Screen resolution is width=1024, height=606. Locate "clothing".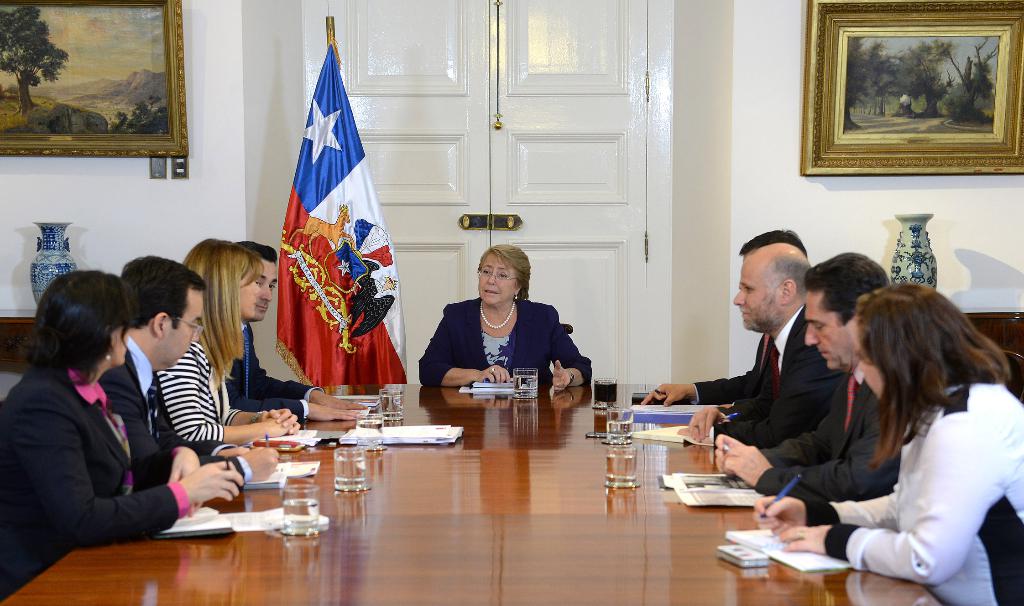
159:357:251:443.
